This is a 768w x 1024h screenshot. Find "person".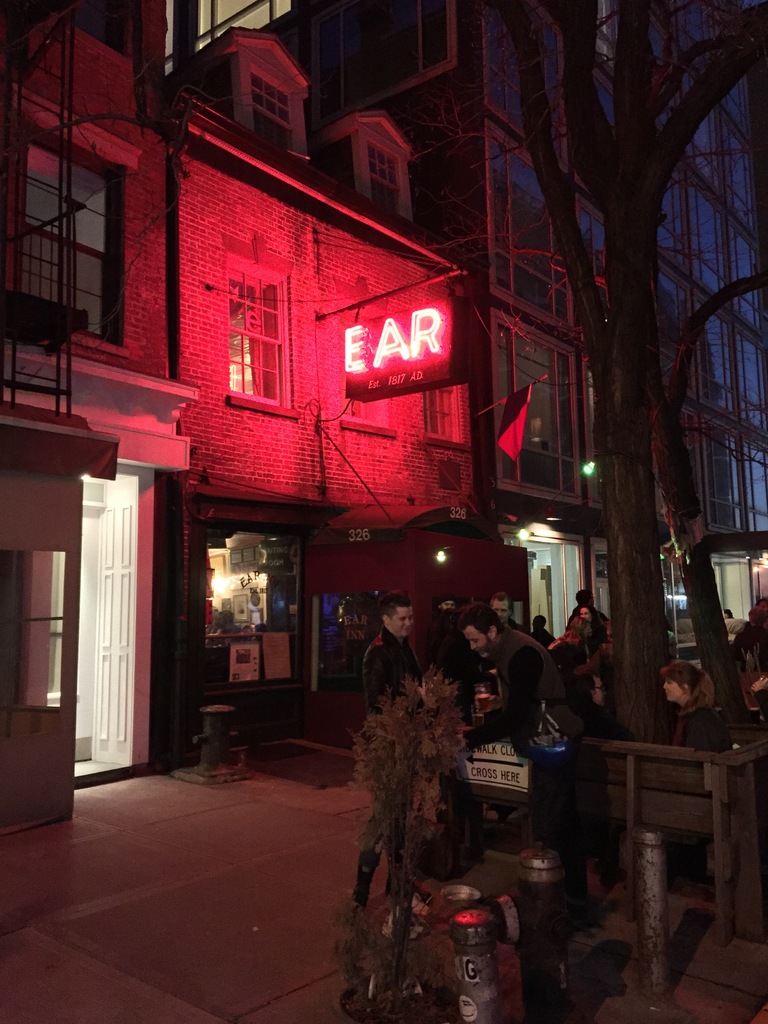
Bounding box: [342,591,458,922].
